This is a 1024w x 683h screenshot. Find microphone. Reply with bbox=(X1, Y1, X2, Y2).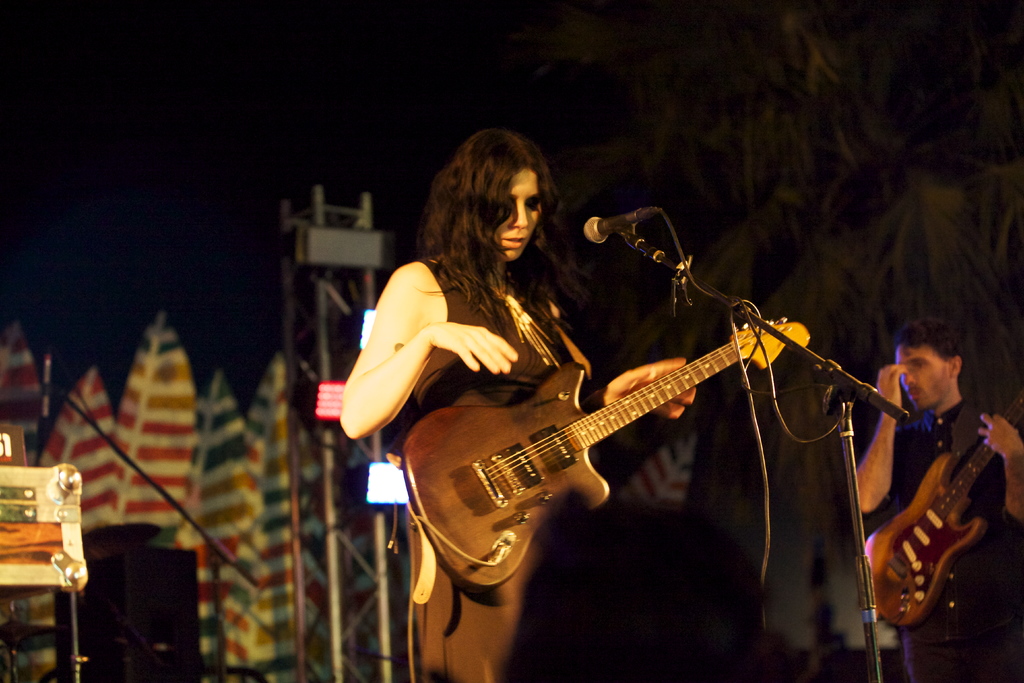
bbox=(581, 207, 660, 243).
